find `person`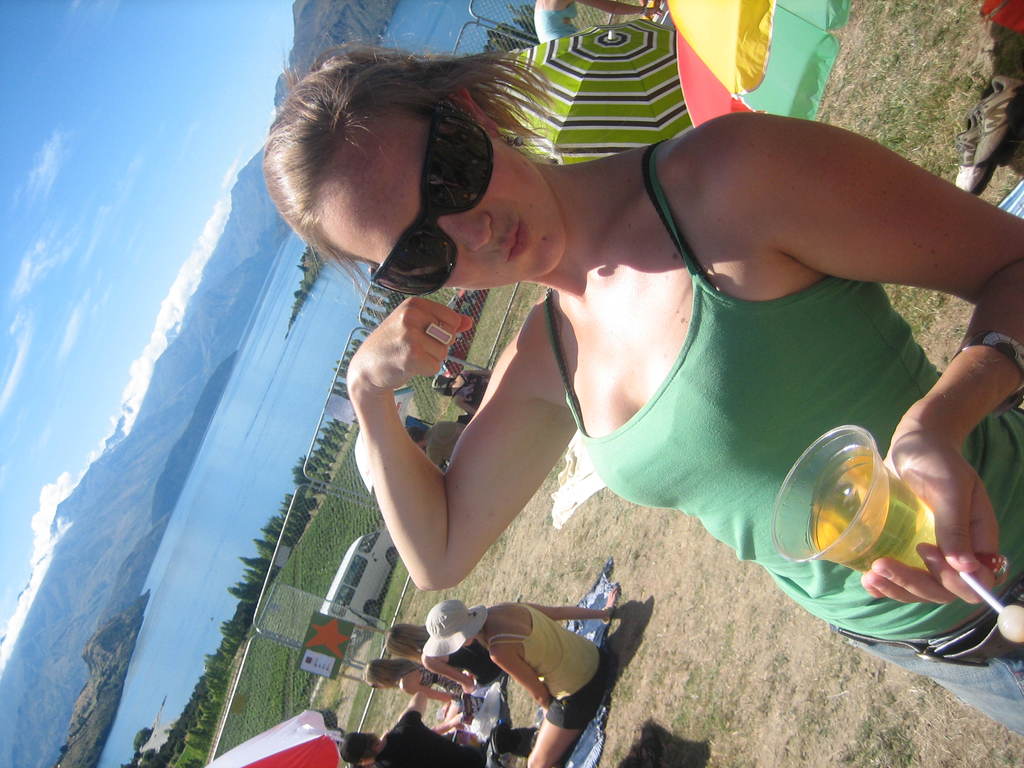
385:628:497:691
